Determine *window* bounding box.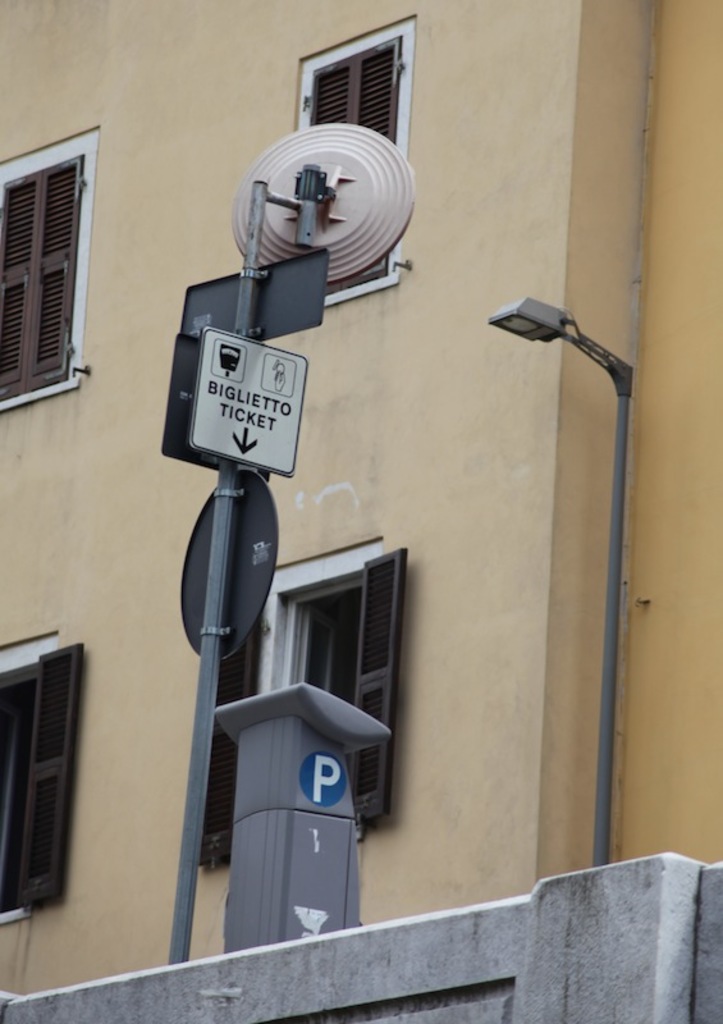
Determined: <region>0, 630, 90, 925</region>.
